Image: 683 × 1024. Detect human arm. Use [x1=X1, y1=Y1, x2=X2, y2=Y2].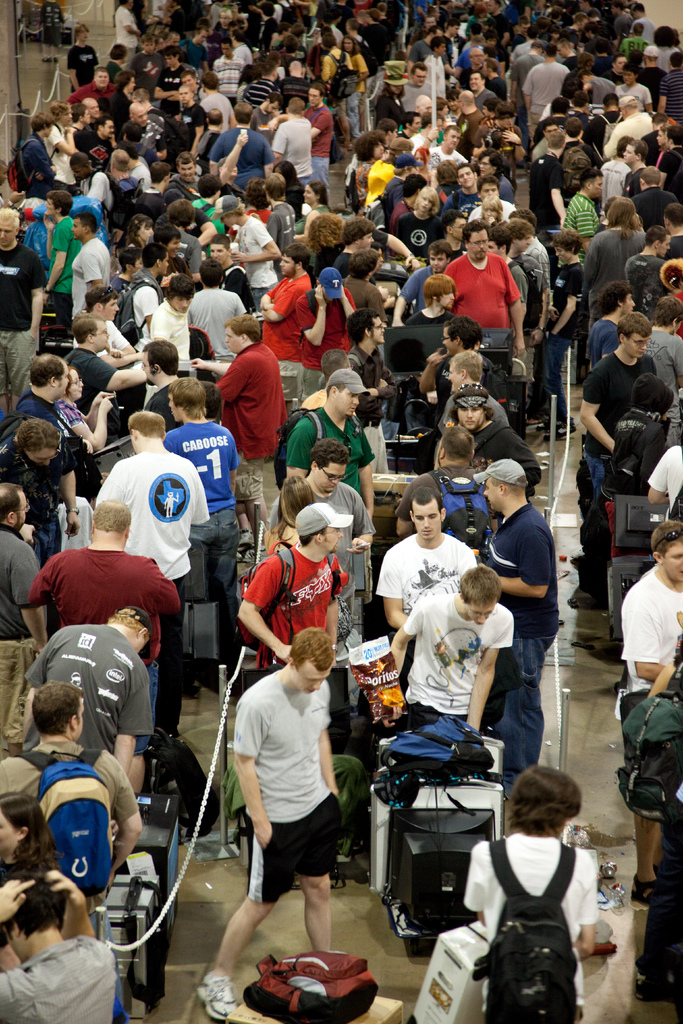
[x1=17, y1=627, x2=72, y2=749].
